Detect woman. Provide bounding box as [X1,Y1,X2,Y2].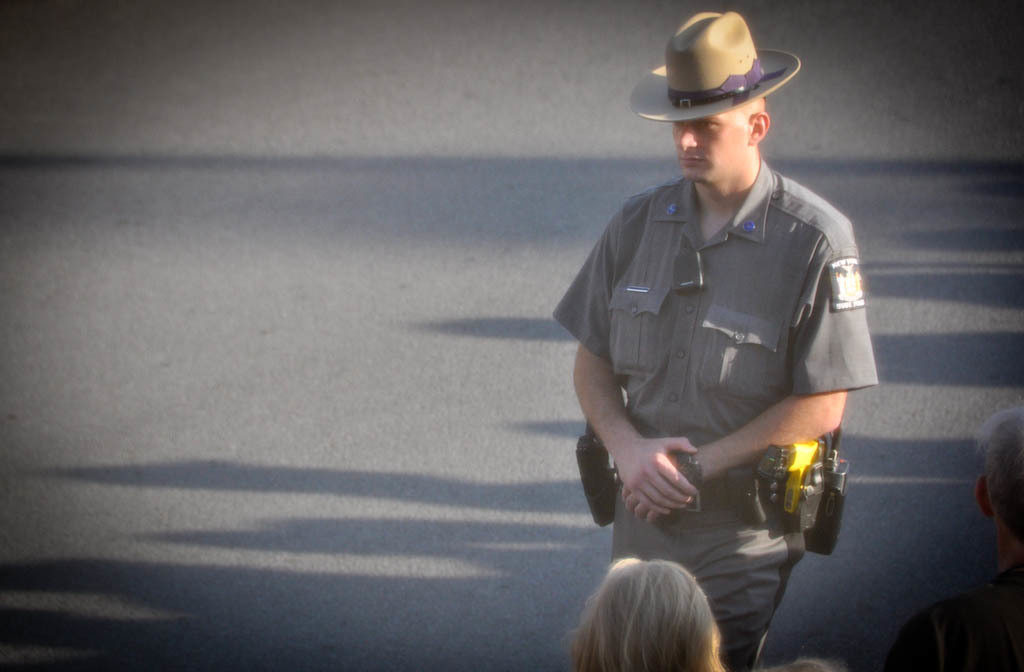
[543,546,751,671].
